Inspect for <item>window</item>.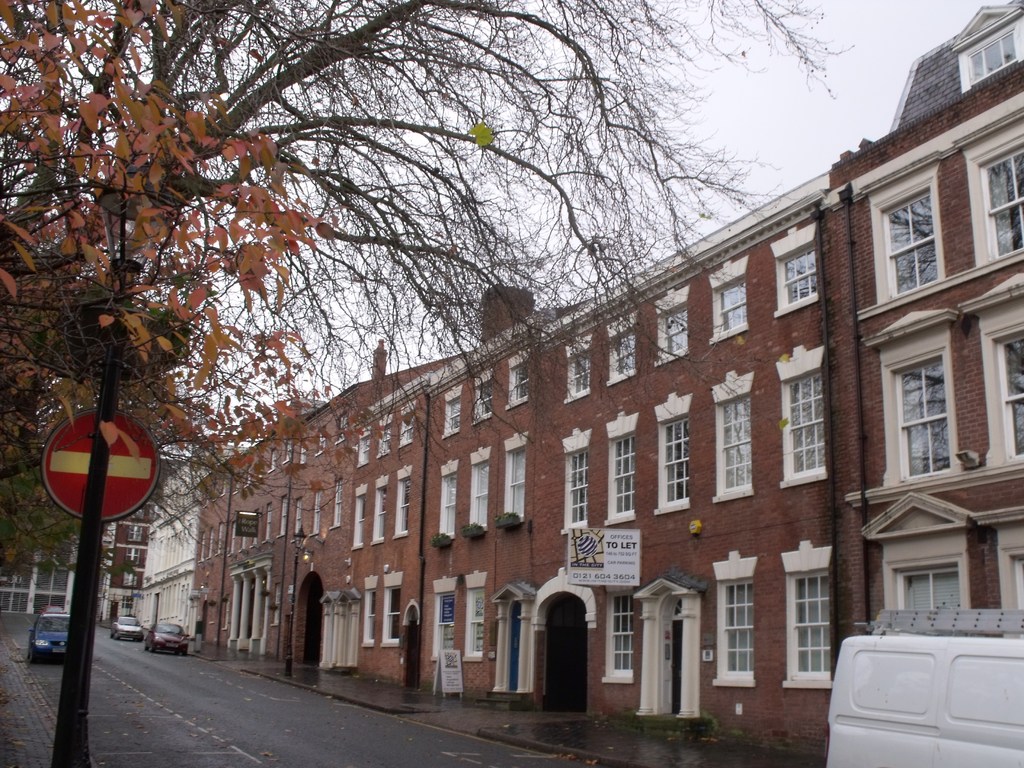
Inspection: (left=893, top=342, right=969, bottom=499).
